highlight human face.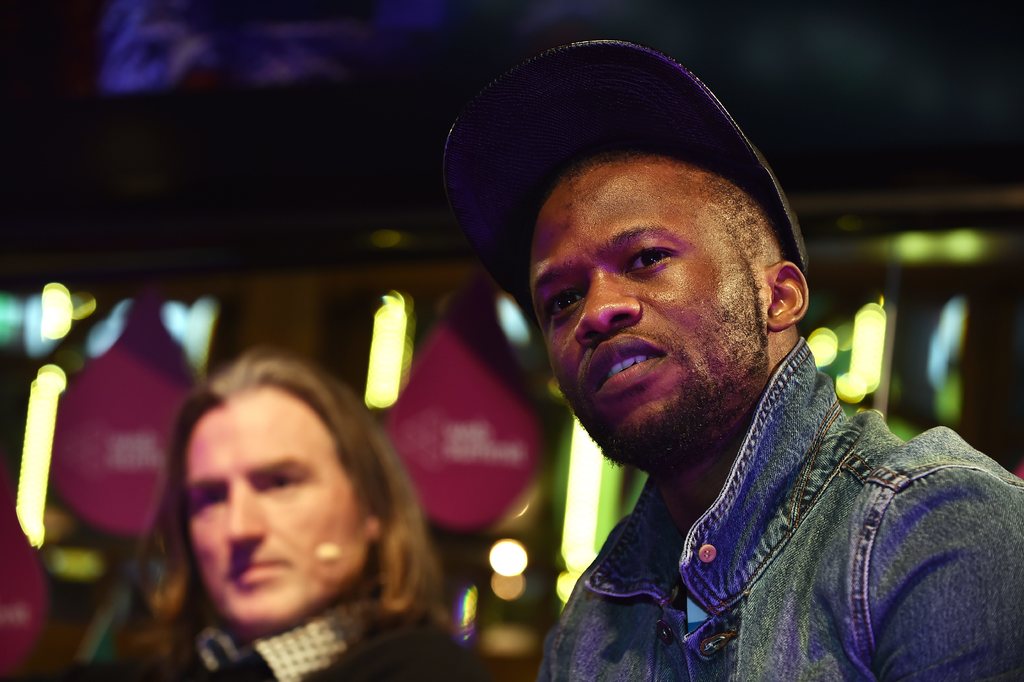
Highlighted region: x1=182, y1=387, x2=367, y2=635.
